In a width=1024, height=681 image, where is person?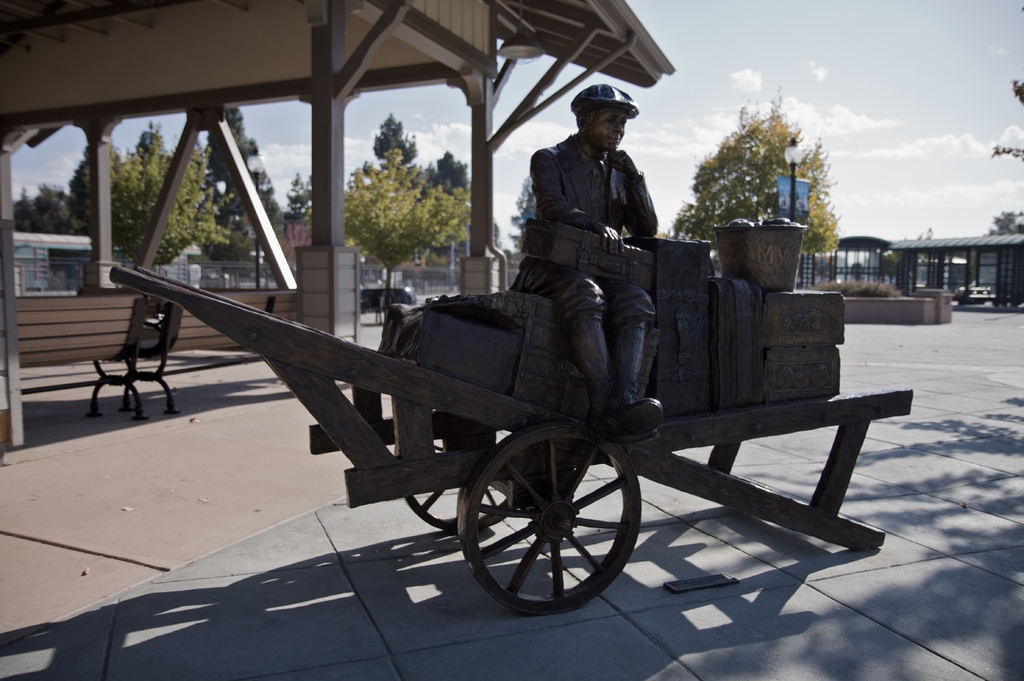
509 94 669 447.
